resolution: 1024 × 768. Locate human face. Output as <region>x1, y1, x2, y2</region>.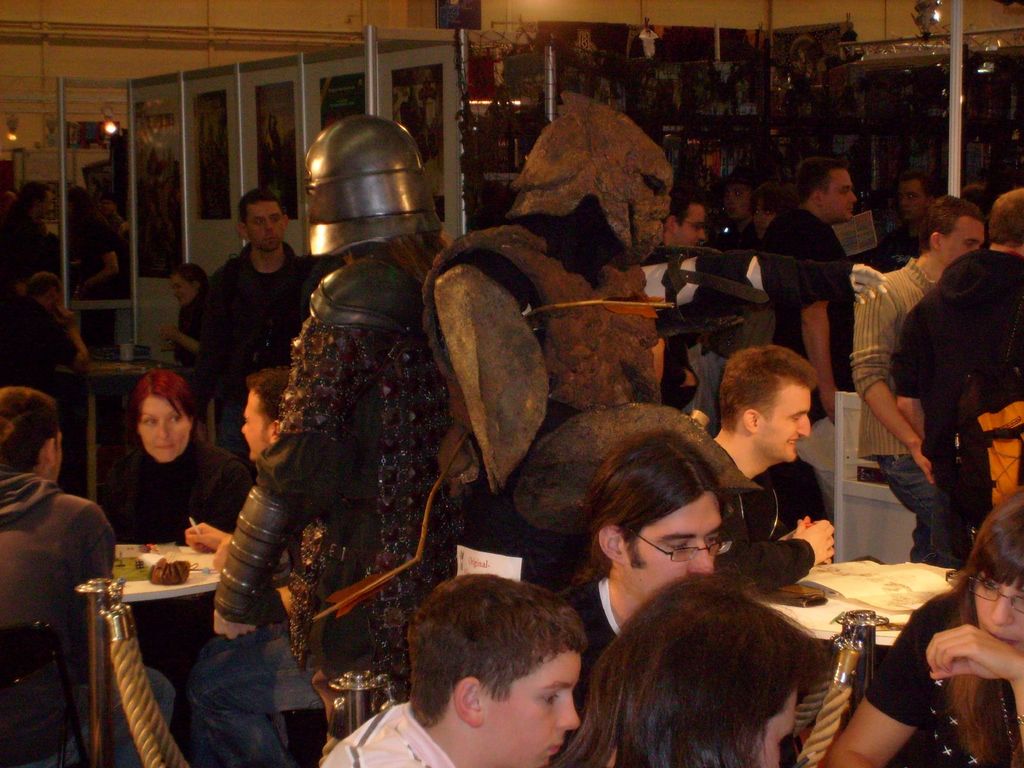
<region>676, 207, 708, 248</region>.
